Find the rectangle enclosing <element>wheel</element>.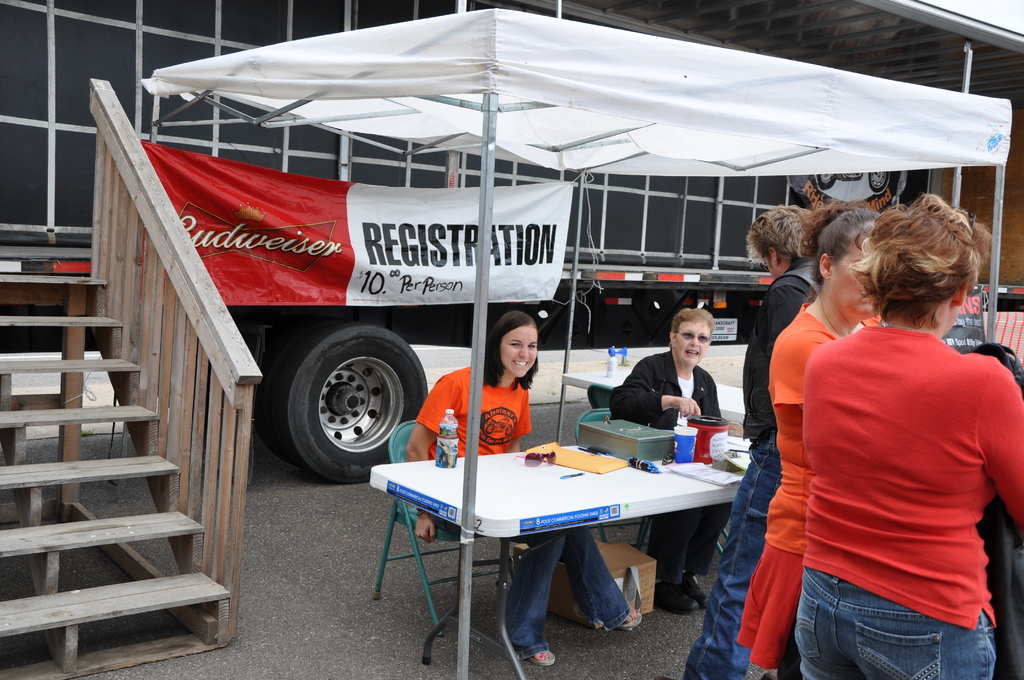
264 316 420 483.
